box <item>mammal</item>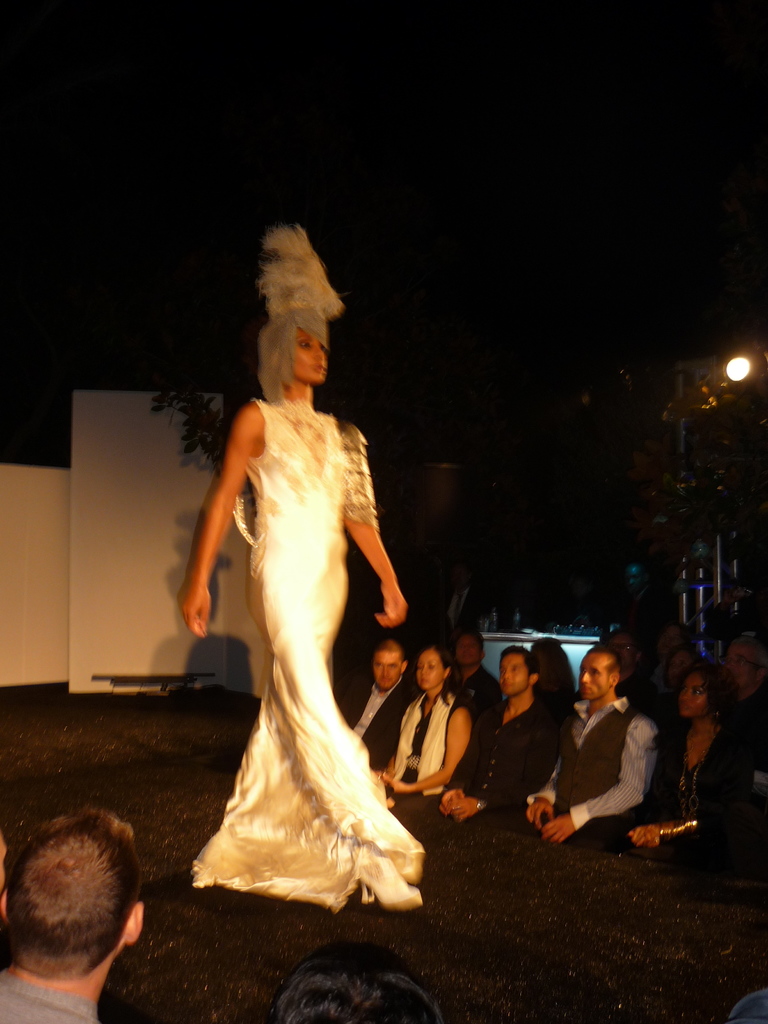
region(337, 641, 415, 769)
